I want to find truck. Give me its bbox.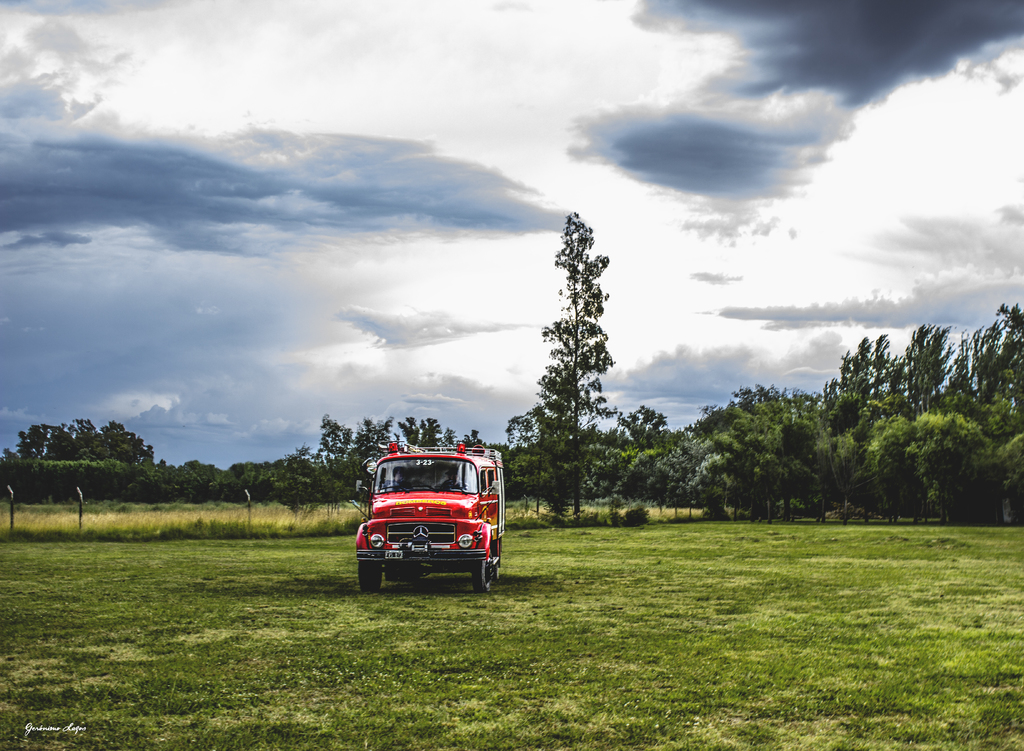
rect(346, 442, 509, 597).
